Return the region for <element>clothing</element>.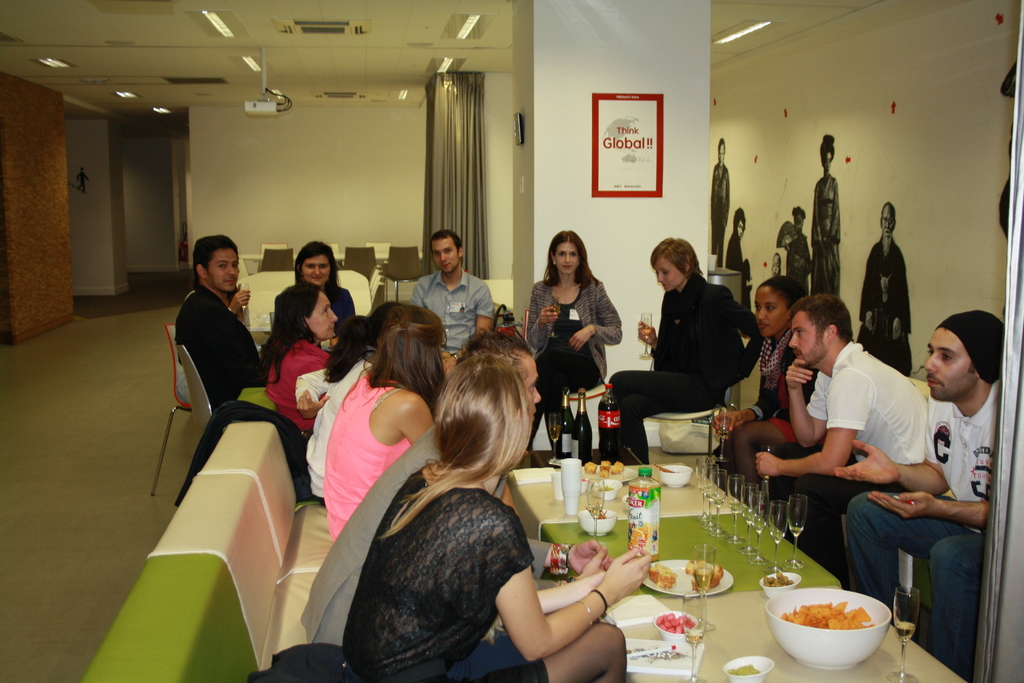
{"x1": 808, "y1": 347, "x2": 927, "y2": 564}.
